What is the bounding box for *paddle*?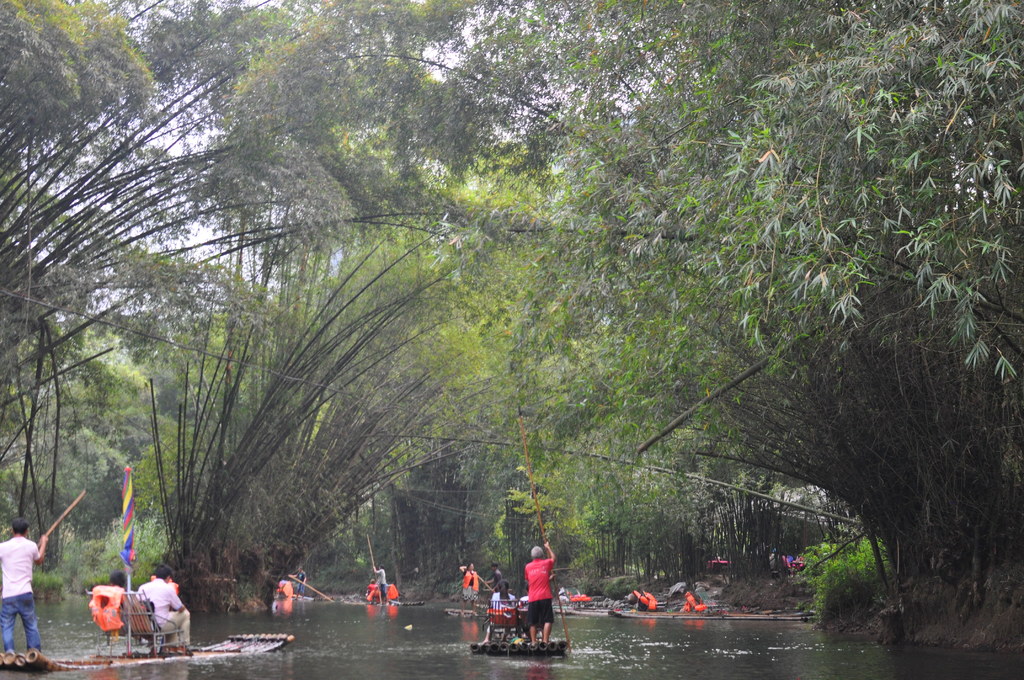
box=[367, 537, 383, 609].
